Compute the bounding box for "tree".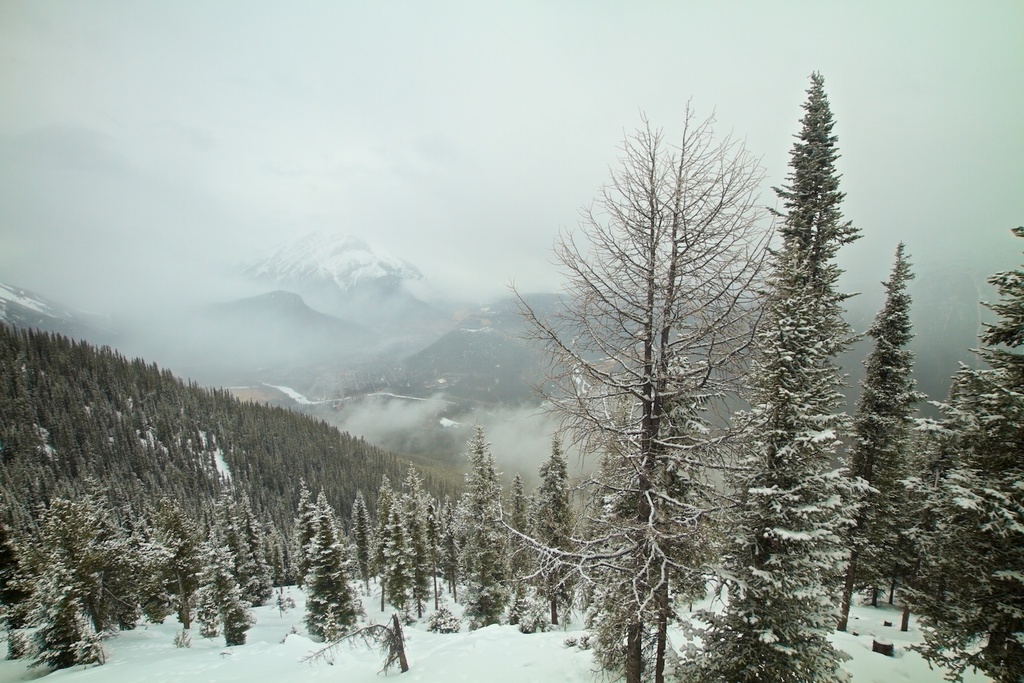
x1=847 y1=245 x2=922 y2=633.
